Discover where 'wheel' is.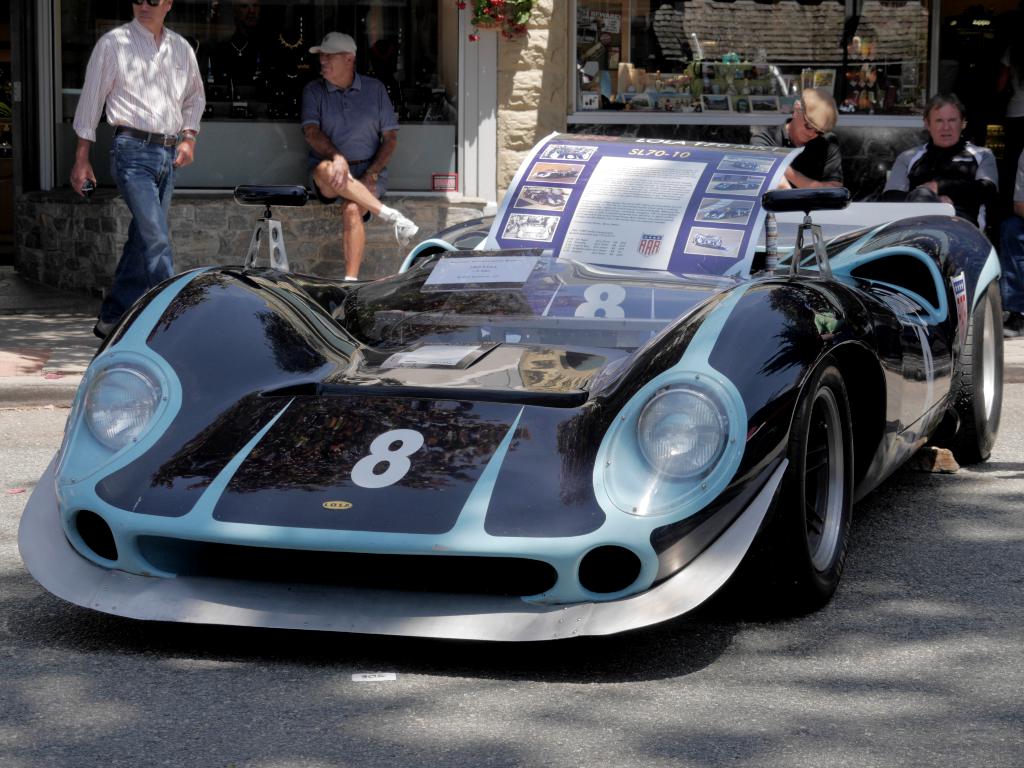
Discovered at Rect(781, 354, 874, 612).
